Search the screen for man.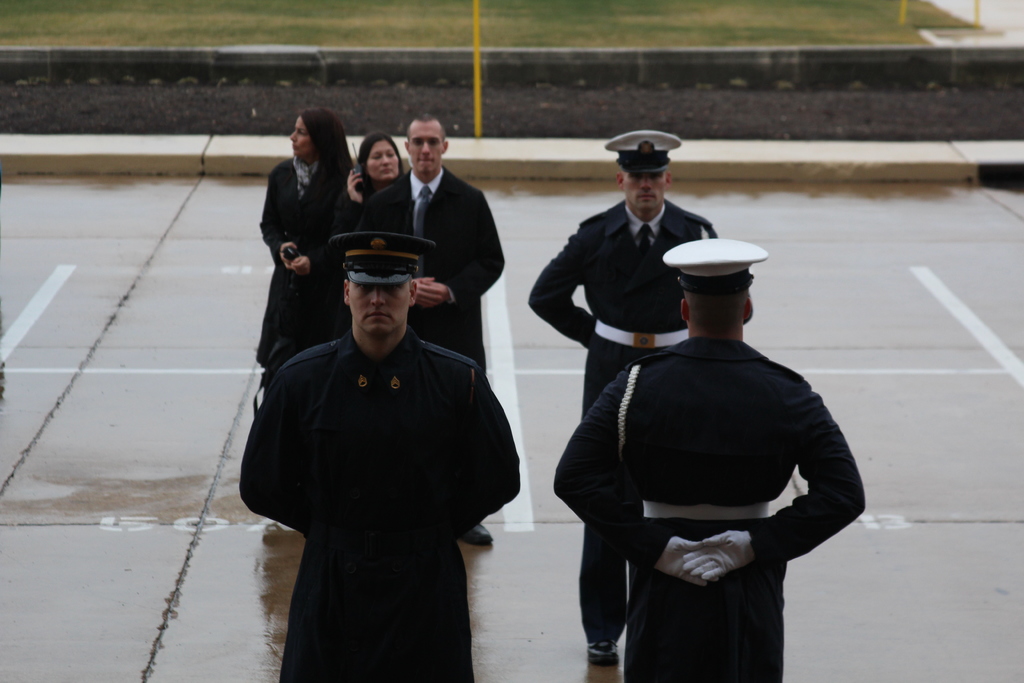
Found at 237:233:525:682.
